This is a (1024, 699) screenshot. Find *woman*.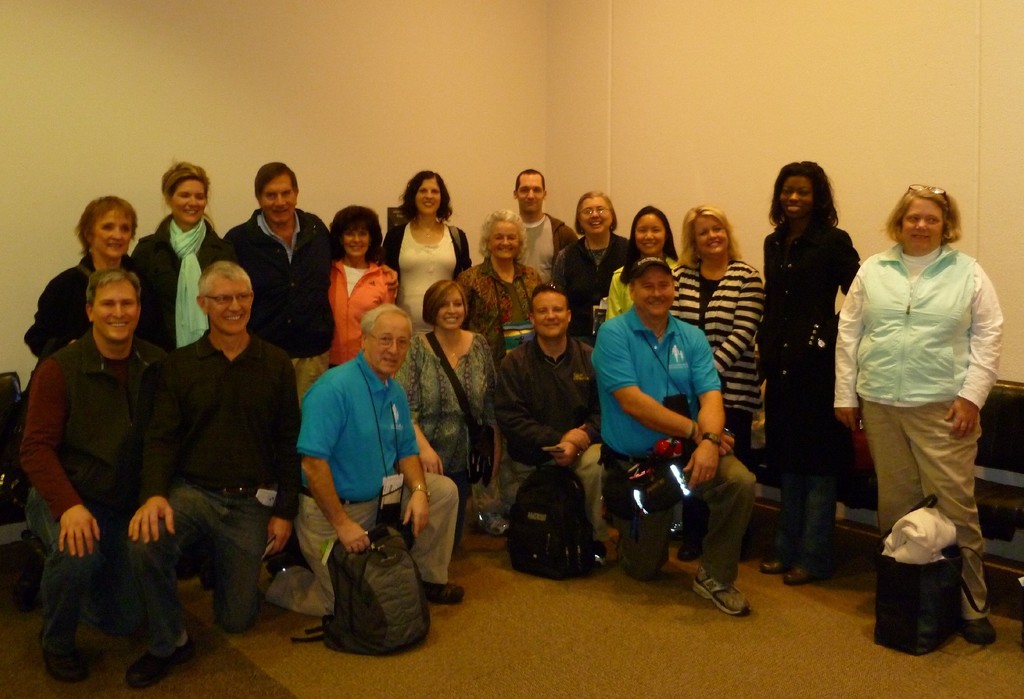
Bounding box: pyautogui.locateOnScreen(607, 204, 685, 322).
